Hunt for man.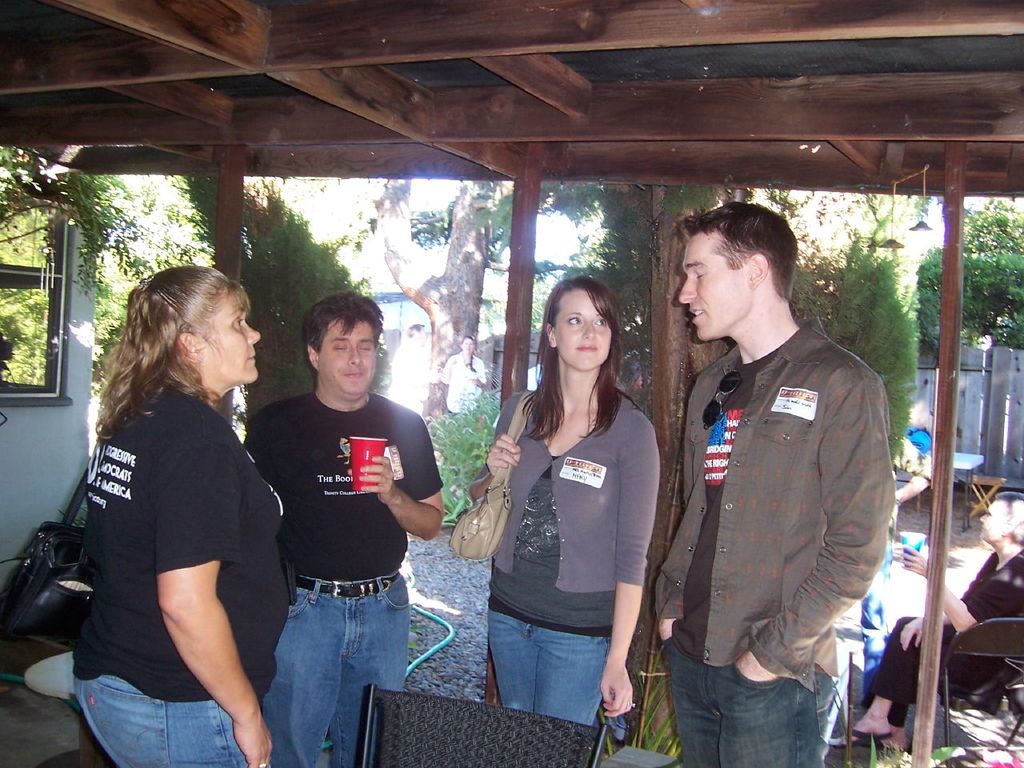
Hunted down at 242,289,439,767.
